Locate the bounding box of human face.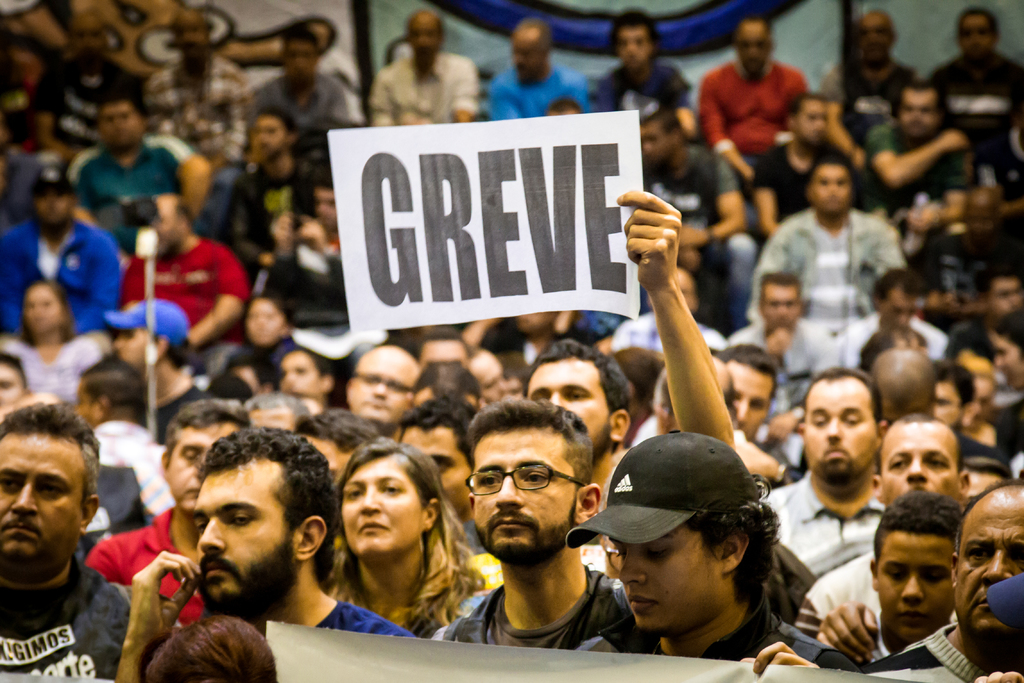
Bounding box: 167, 420, 234, 513.
